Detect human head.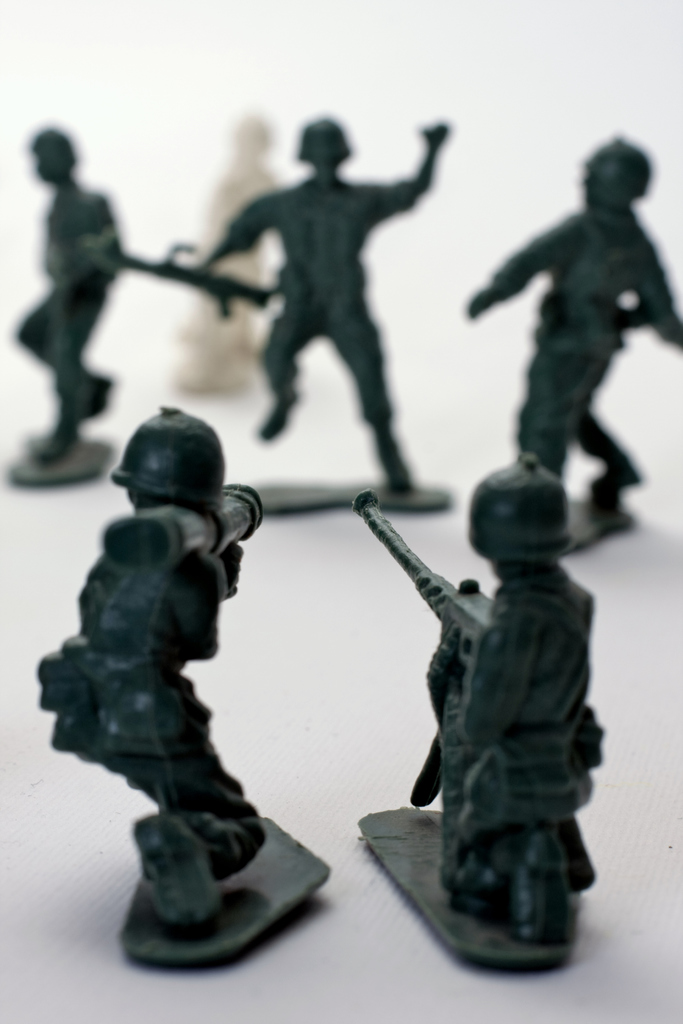
Detected at [left=111, top=409, right=245, bottom=521].
